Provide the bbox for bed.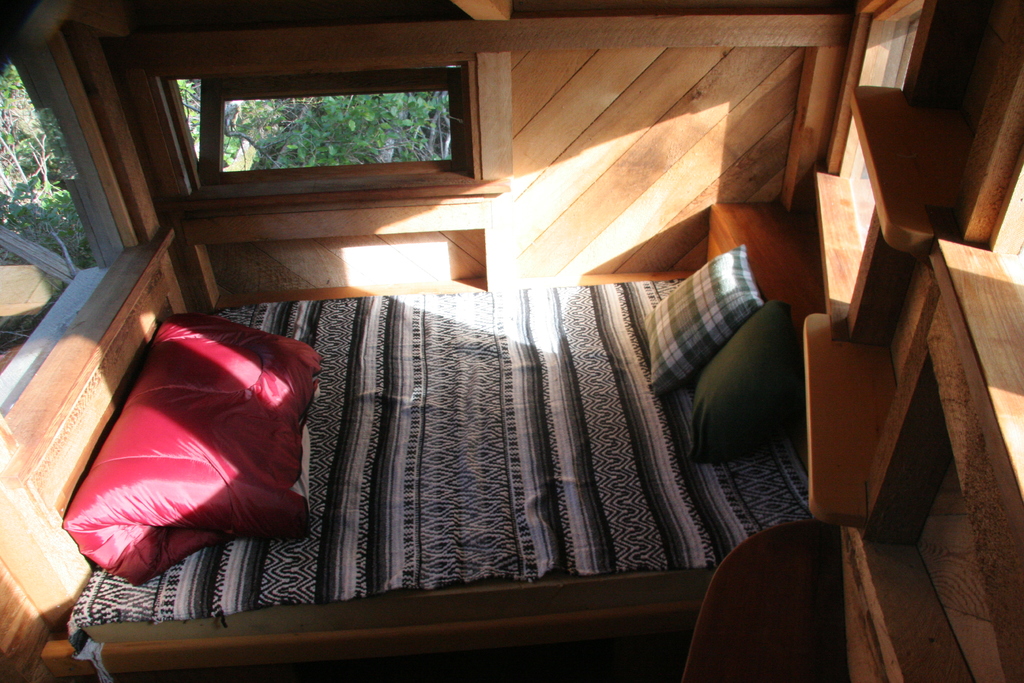
[28, 210, 872, 682].
